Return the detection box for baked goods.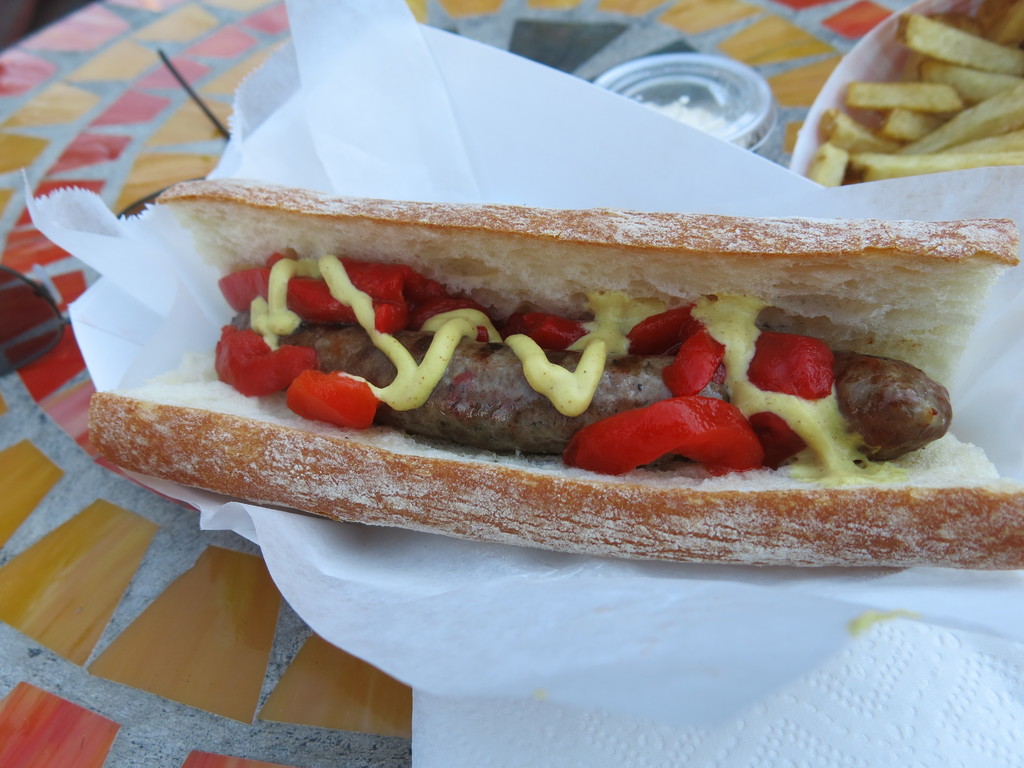
(52,144,998,595).
